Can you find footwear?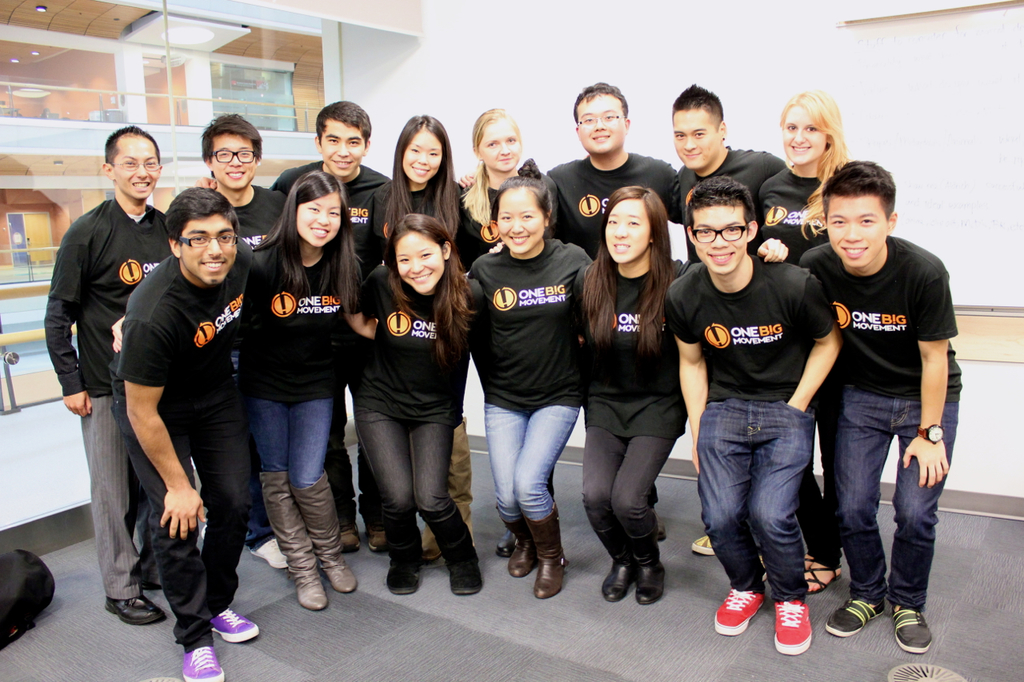
Yes, bounding box: 631/567/665/602.
